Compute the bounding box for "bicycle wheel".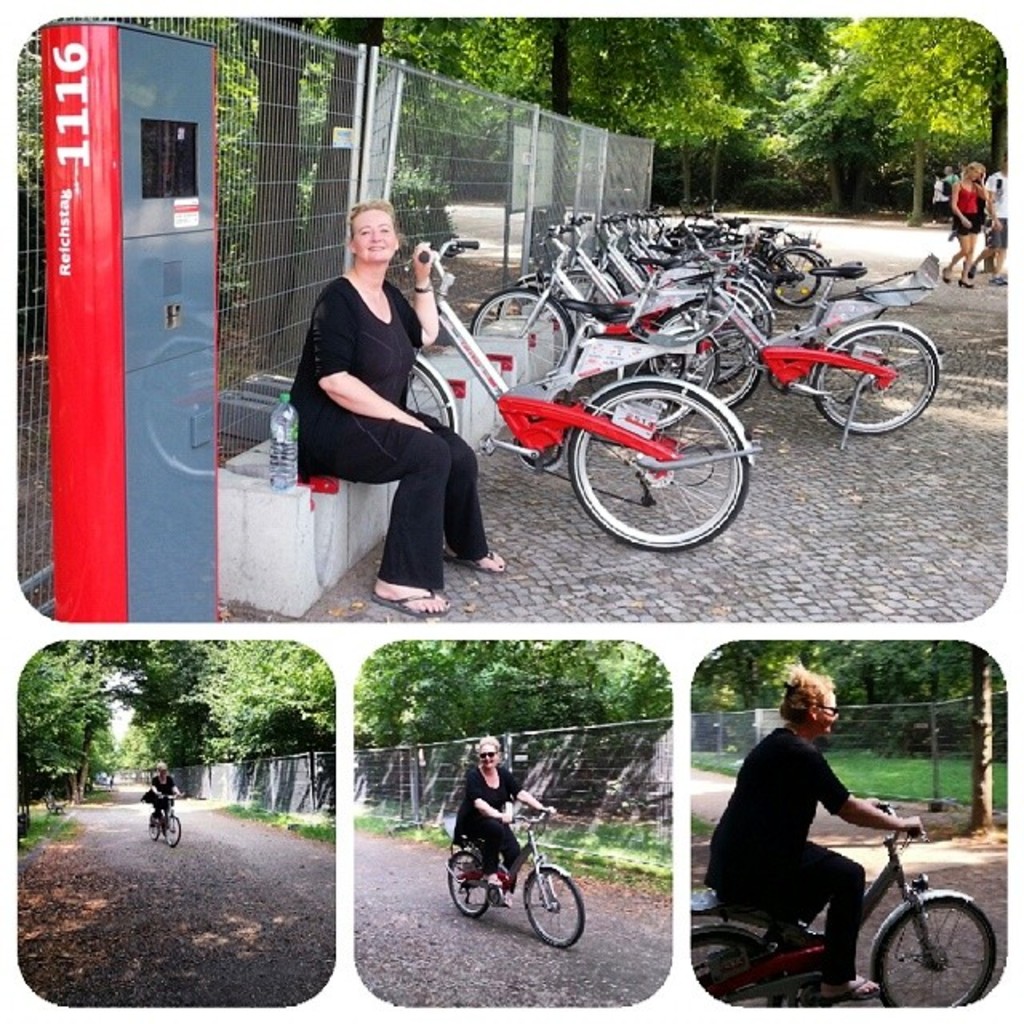
bbox=[686, 930, 781, 1010].
